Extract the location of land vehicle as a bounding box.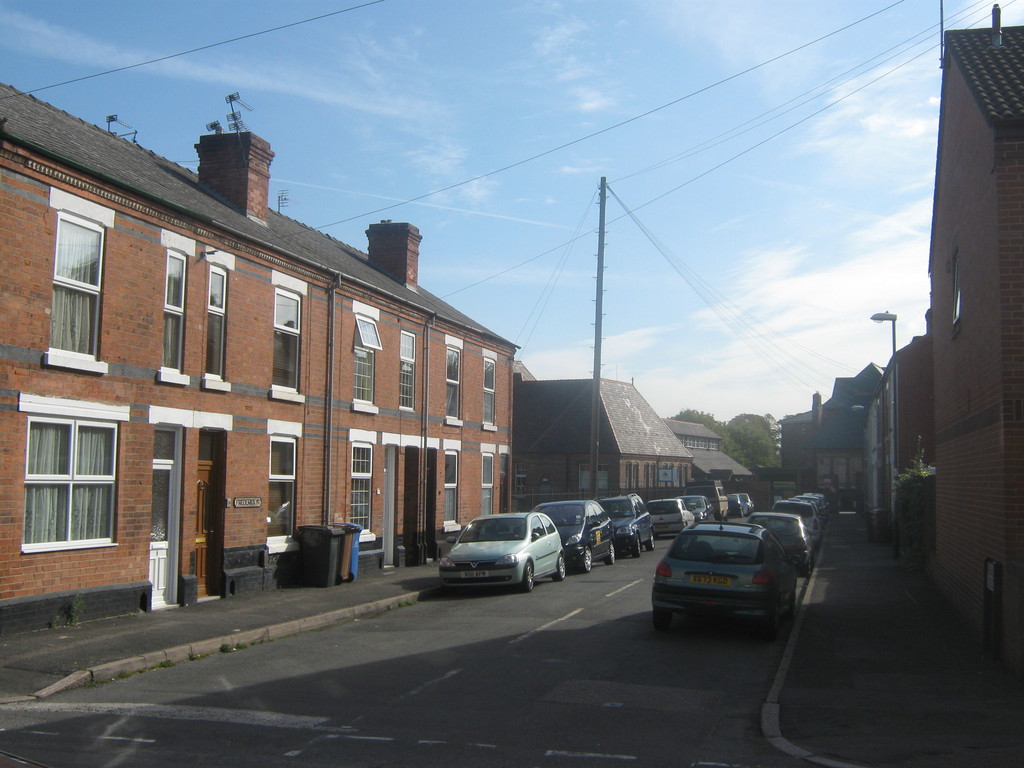
(x1=684, y1=479, x2=728, y2=520).
